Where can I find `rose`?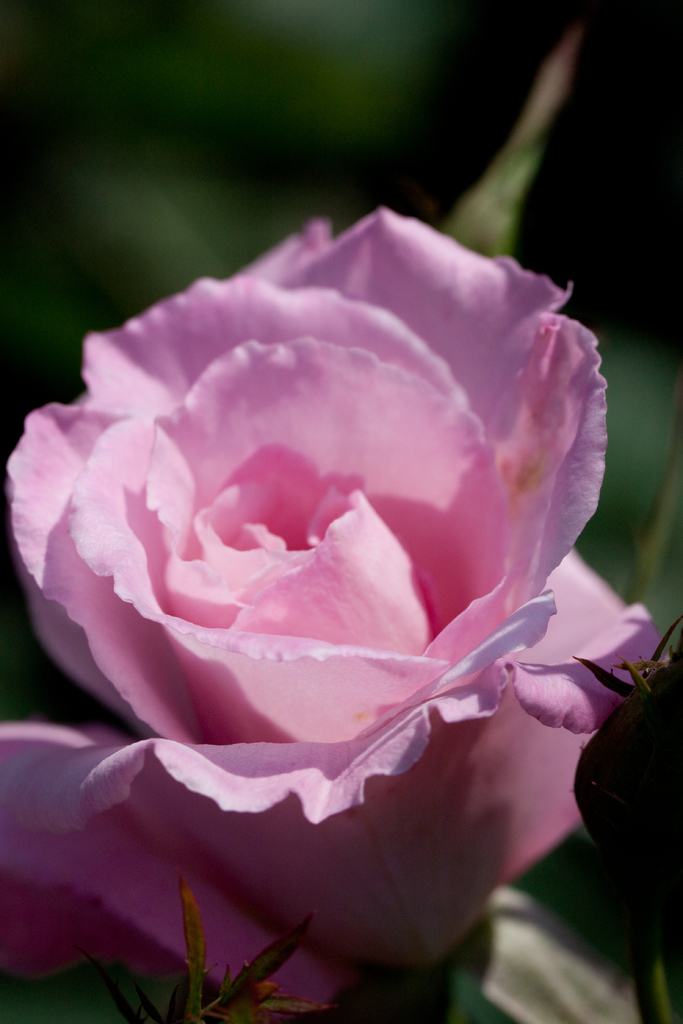
You can find it at rect(0, 204, 670, 1010).
